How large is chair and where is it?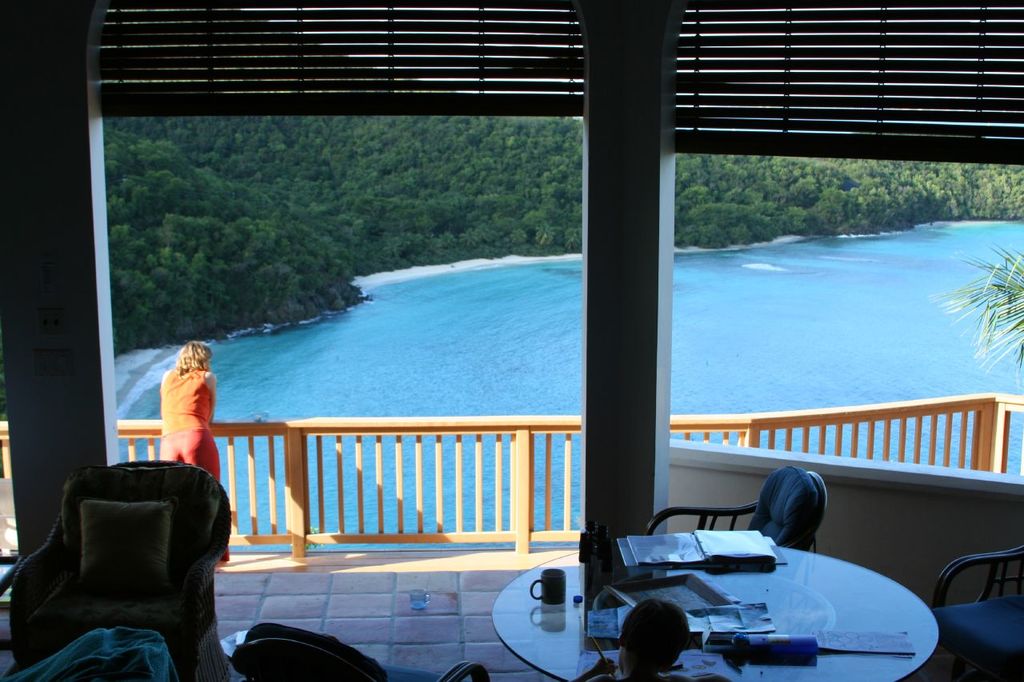
Bounding box: <region>8, 449, 209, 671</region>.
